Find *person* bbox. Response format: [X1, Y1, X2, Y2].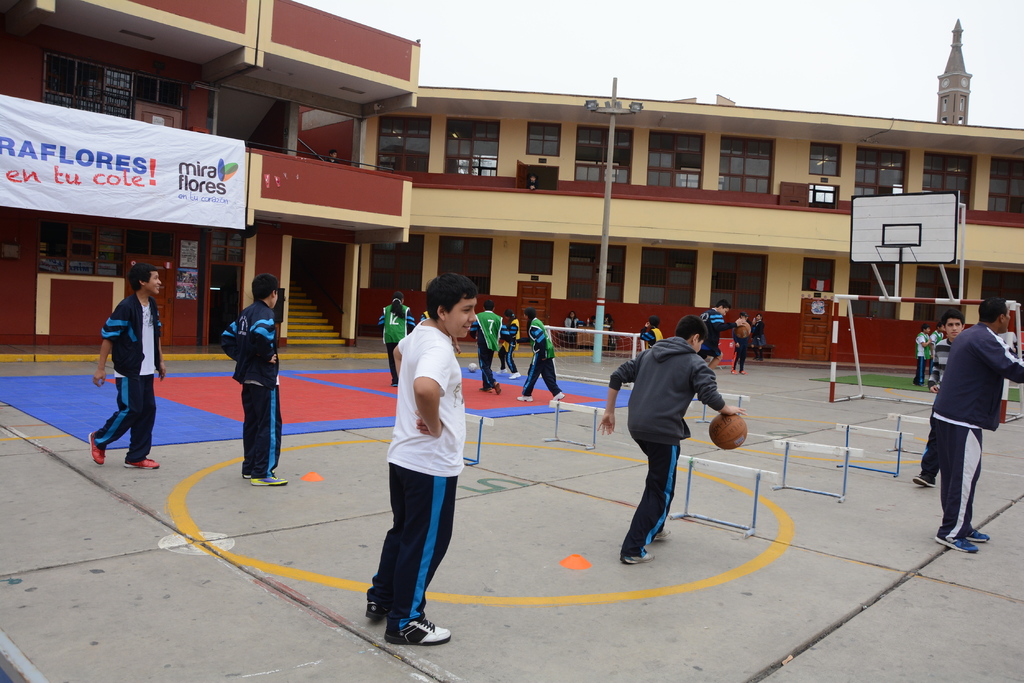
[463, 298, 506, 391].
